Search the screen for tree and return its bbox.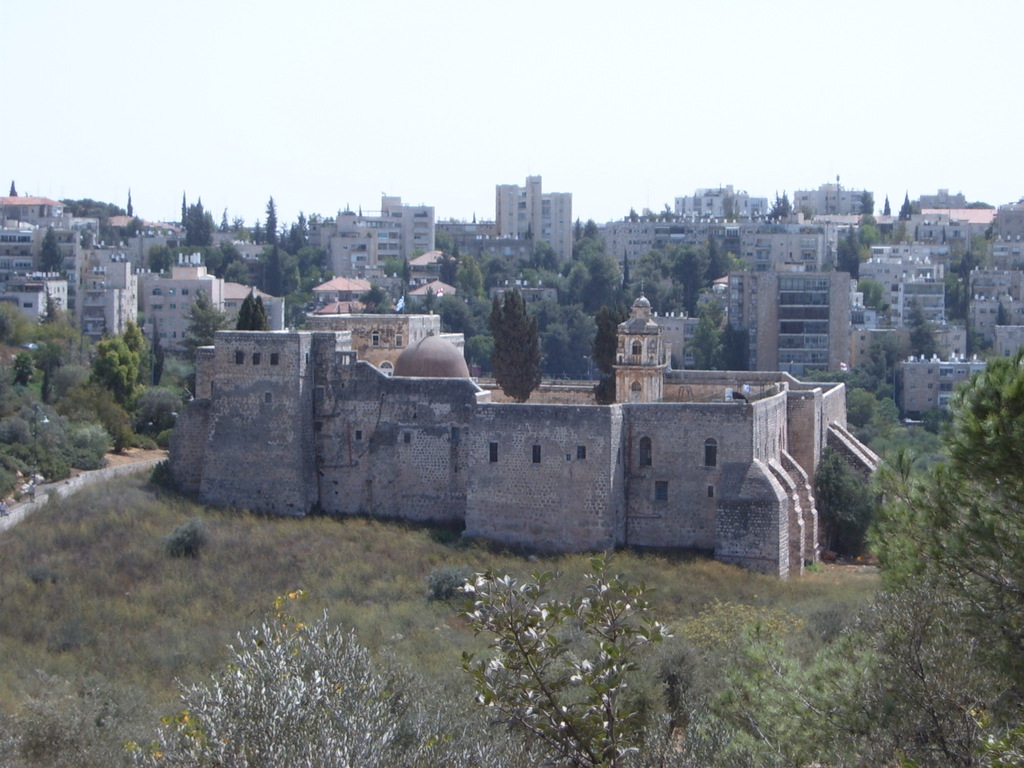
Found: box(239, 288, 277, 332).
